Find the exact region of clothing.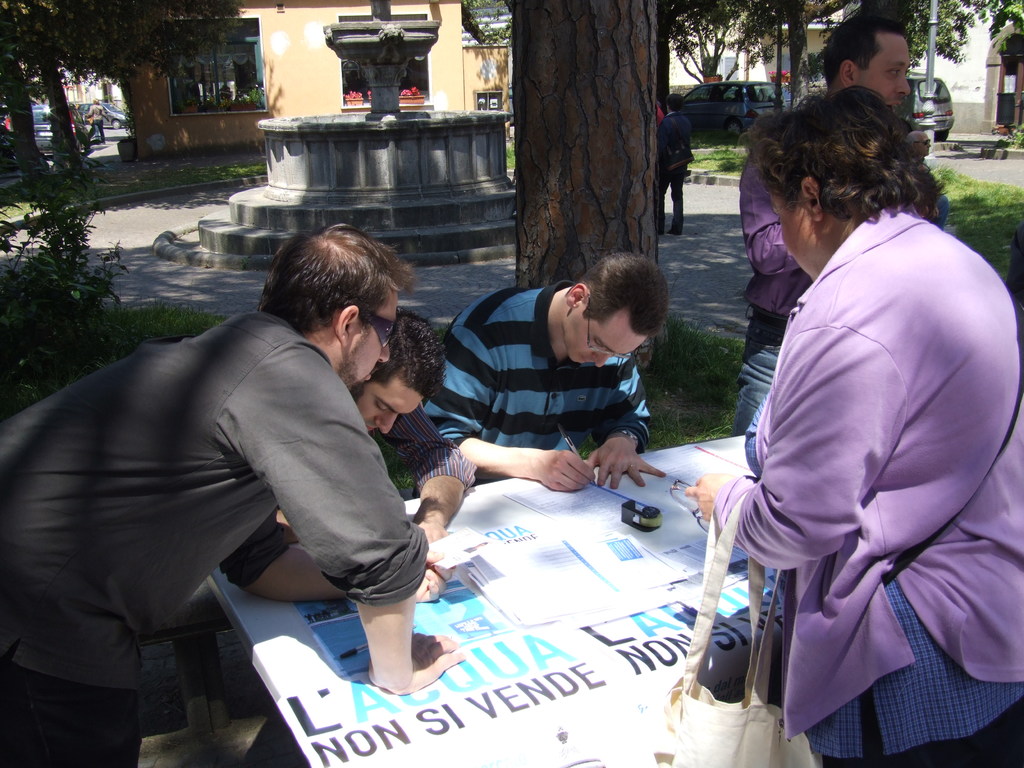
Exact region: (x1=932, y1=195, x2=947, y2=232).
